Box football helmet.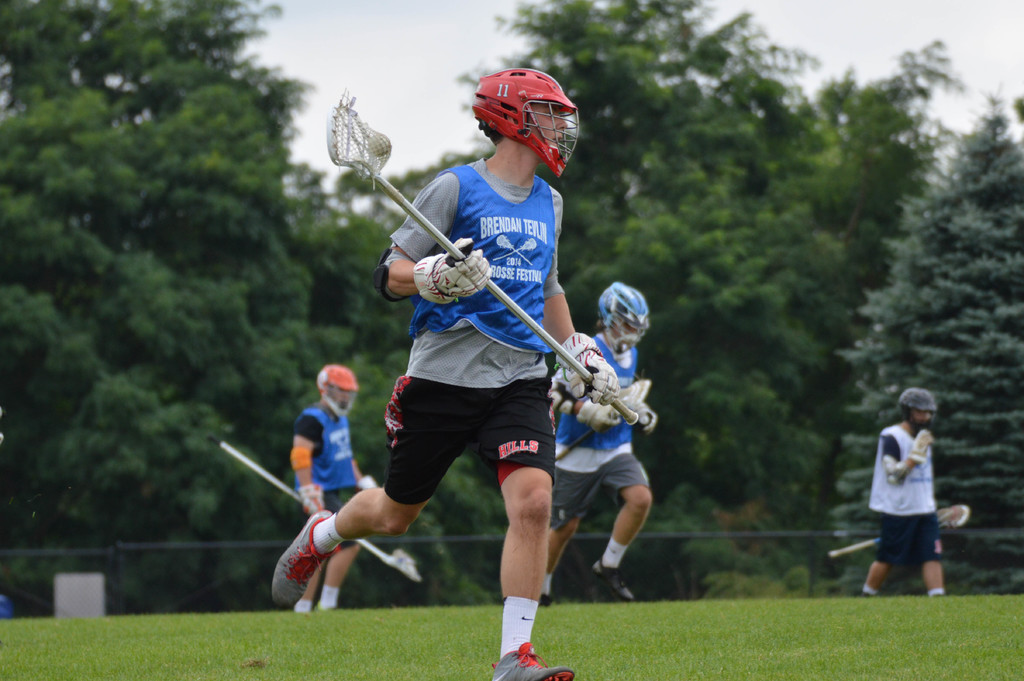
box(897, 389, 935, 434).
